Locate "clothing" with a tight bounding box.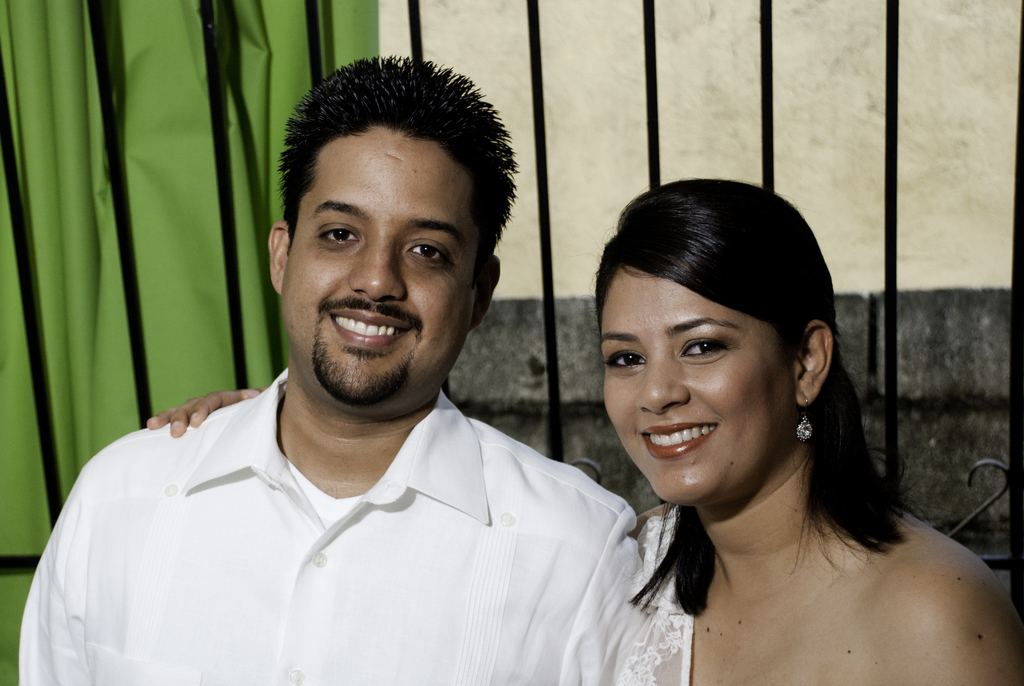
rect(17, 361, 659, 668).
